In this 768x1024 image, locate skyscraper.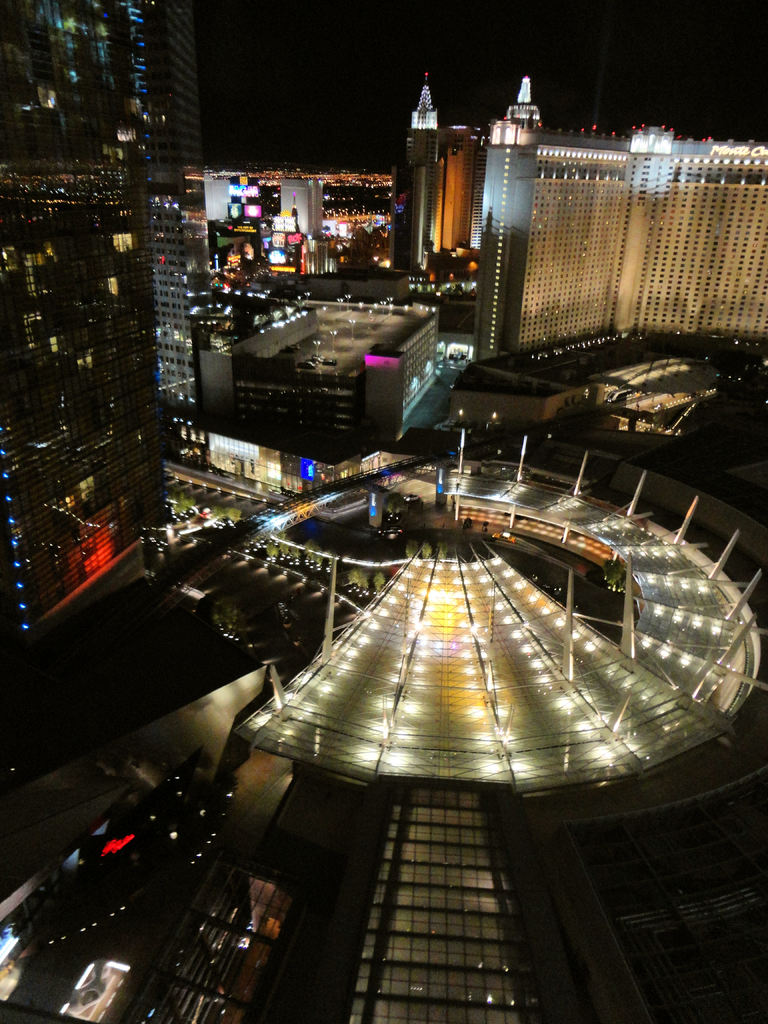
Bounding box: bbox=[154, 156, 218, 421].
